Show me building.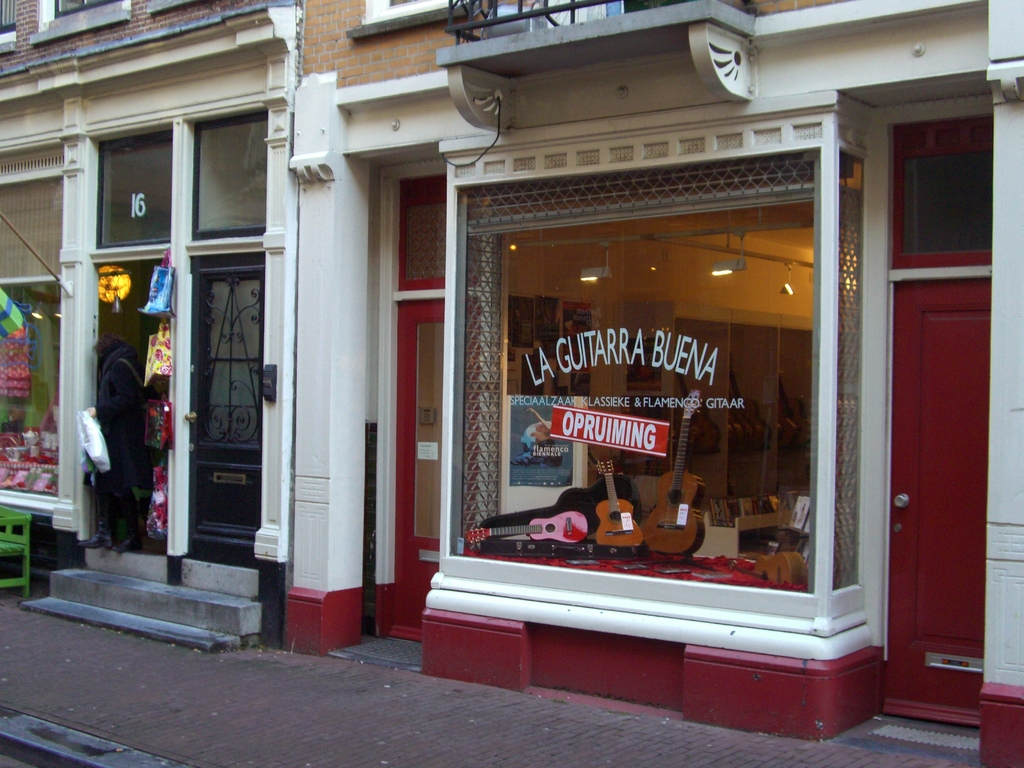
building is here: Rect(284, 0, 1023, 767).
